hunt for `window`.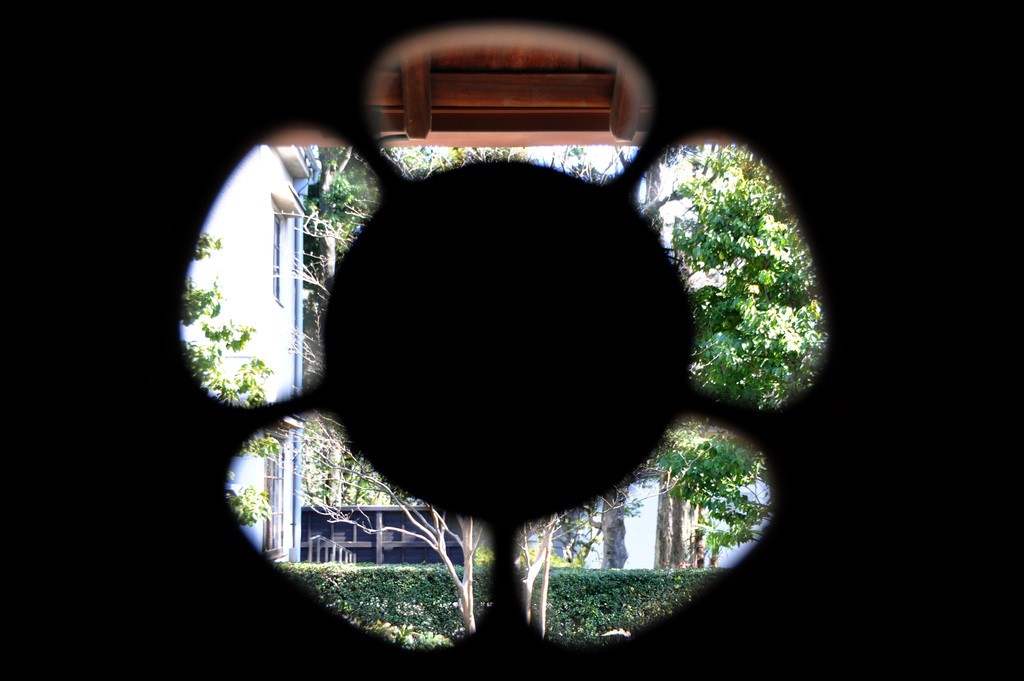
Hunted down at (336,519,355,545).
